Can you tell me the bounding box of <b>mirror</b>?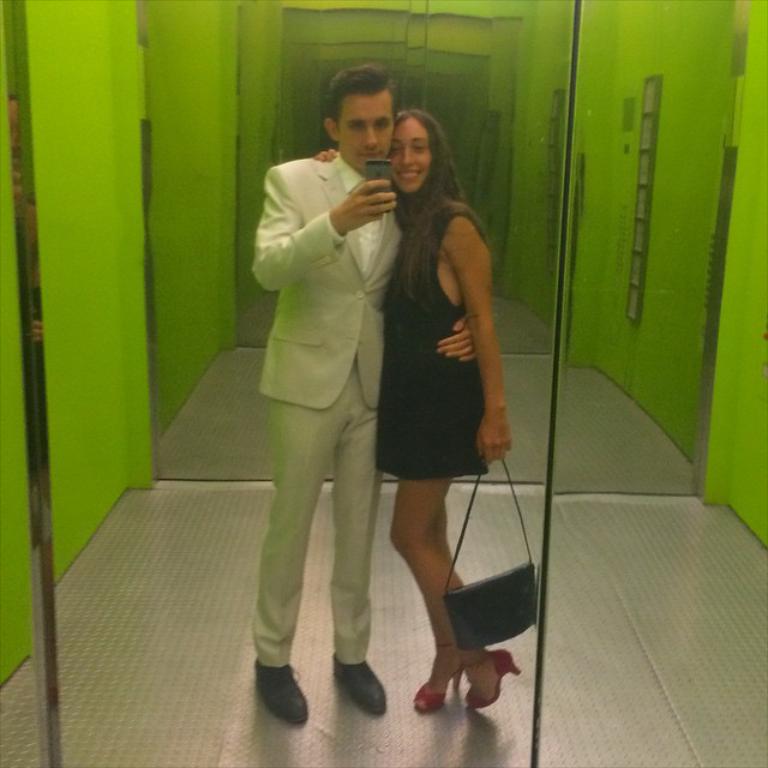
box(26, 0, 571, 767).
